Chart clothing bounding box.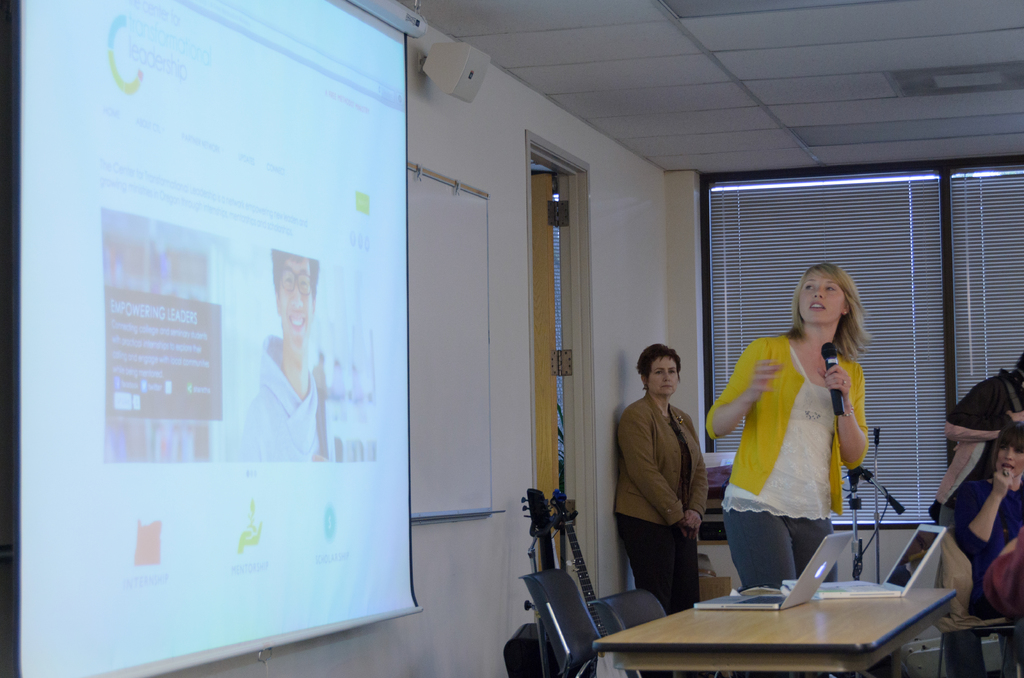
Charted: box=[993, 441, 1023, 476].
